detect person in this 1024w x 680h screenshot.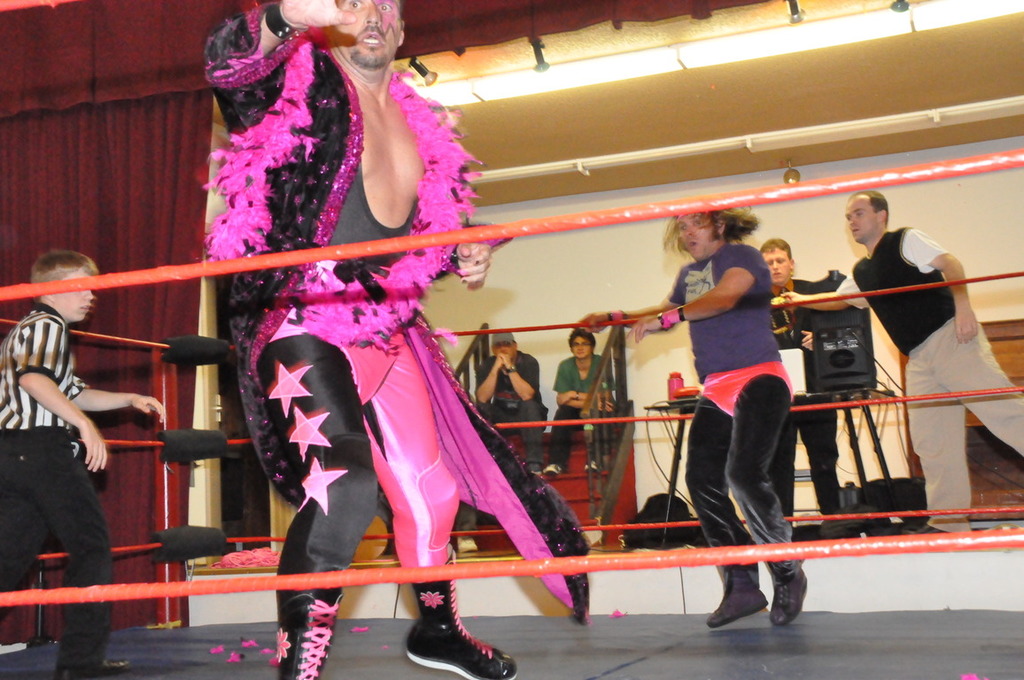
Detection: Rect(535, 326, 636, 482).
